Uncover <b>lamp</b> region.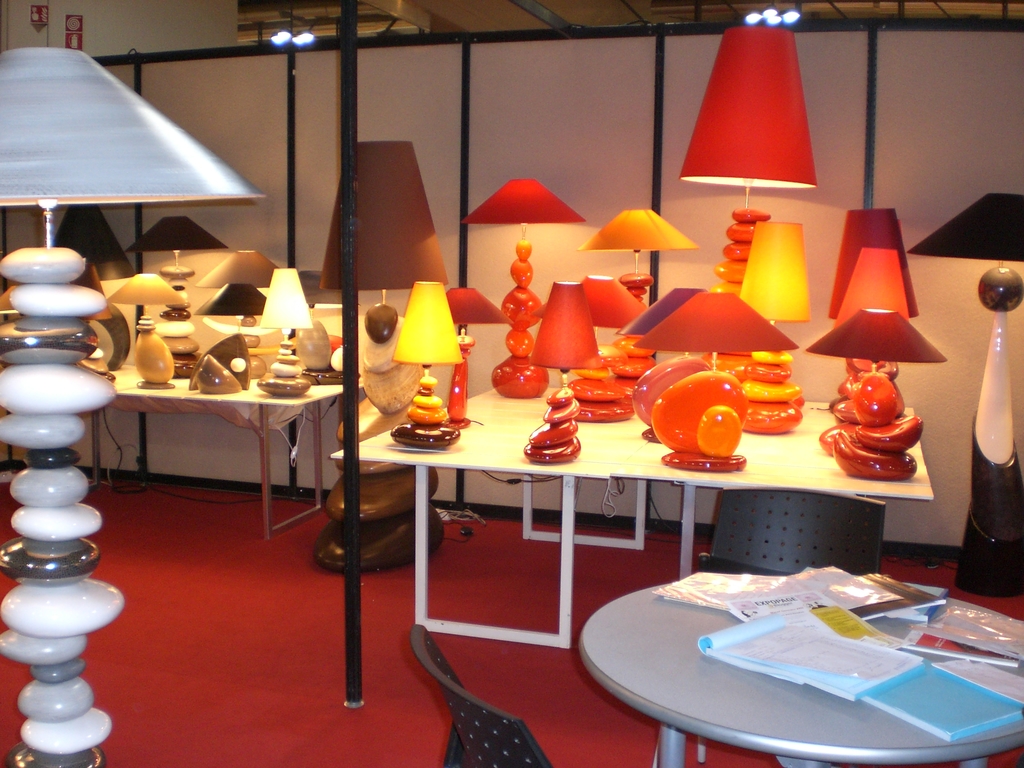
Uncovered: BBox(269, 11, 316, 45).
